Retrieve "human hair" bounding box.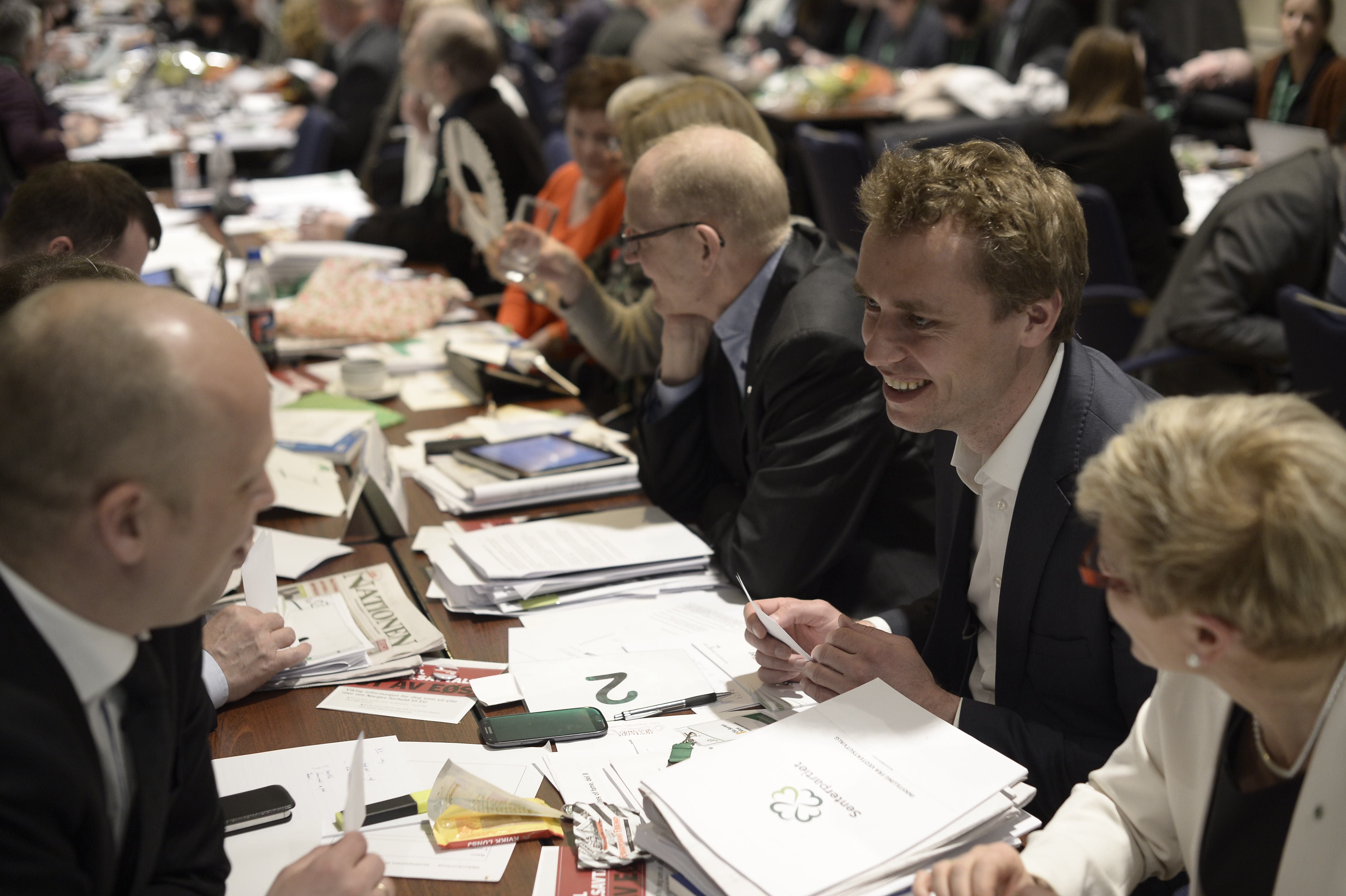
Bounding box: box=[292, 107, 367, 181].
